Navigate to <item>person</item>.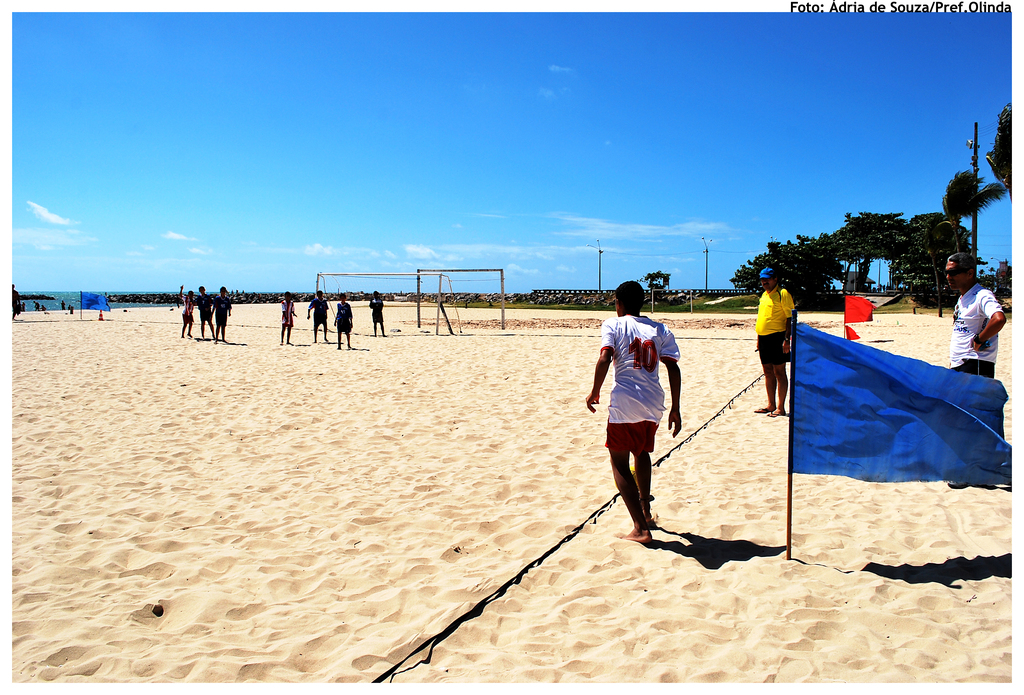
Navigation target: {"x1": 305, "y1": 289, "x2": 328, "y2": 341}.
